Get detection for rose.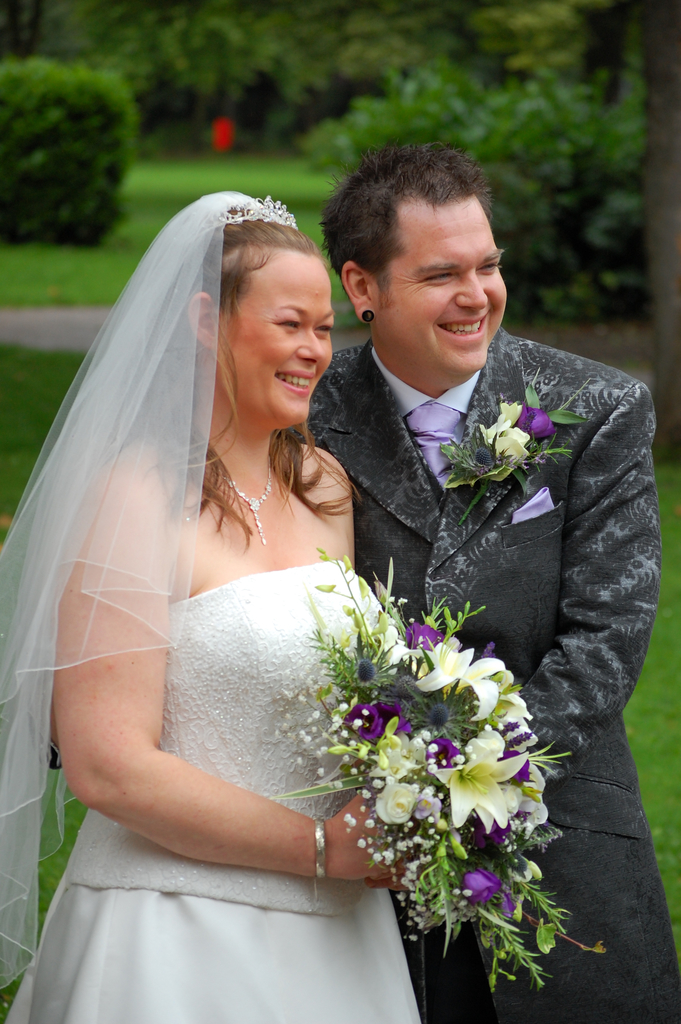
Detection: 473, 820, 510, 846.
